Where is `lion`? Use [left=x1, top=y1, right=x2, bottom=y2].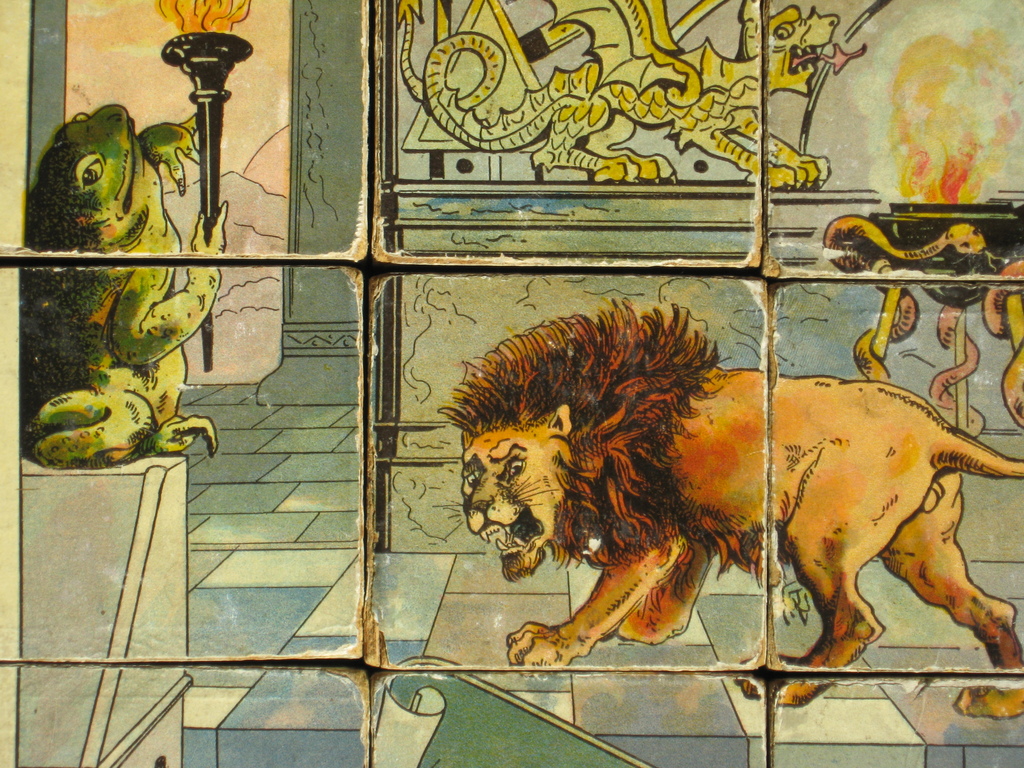
[left=438, top=298, right=1023, bottom=709].
